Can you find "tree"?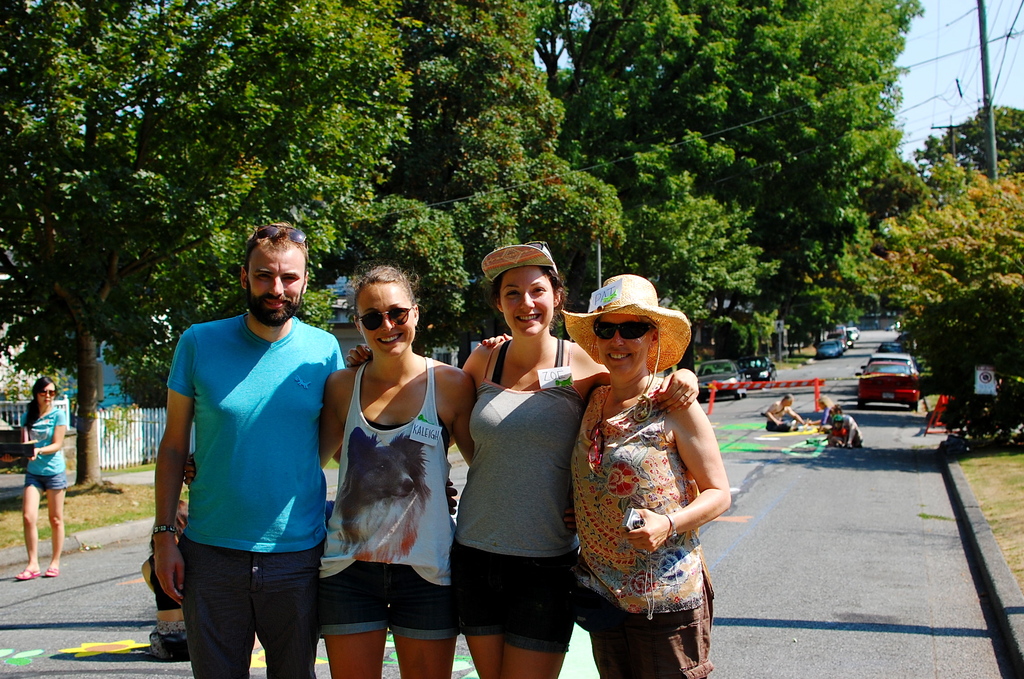
Yes, bounding box: 0 0 279 493.
